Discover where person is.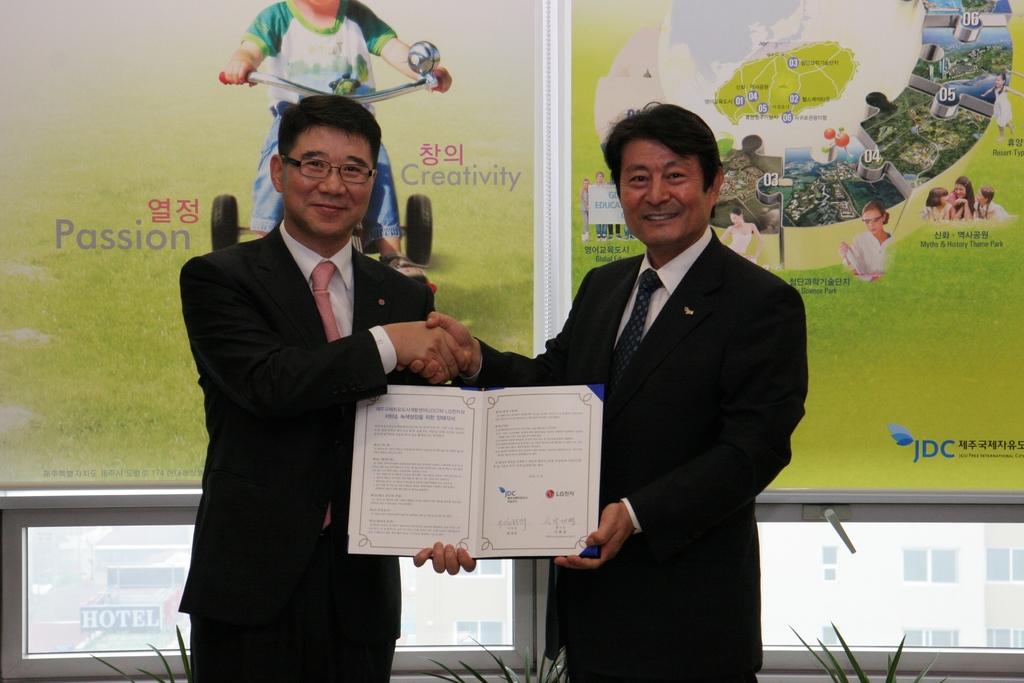
Discovered at 721, 208, 765, 262.
